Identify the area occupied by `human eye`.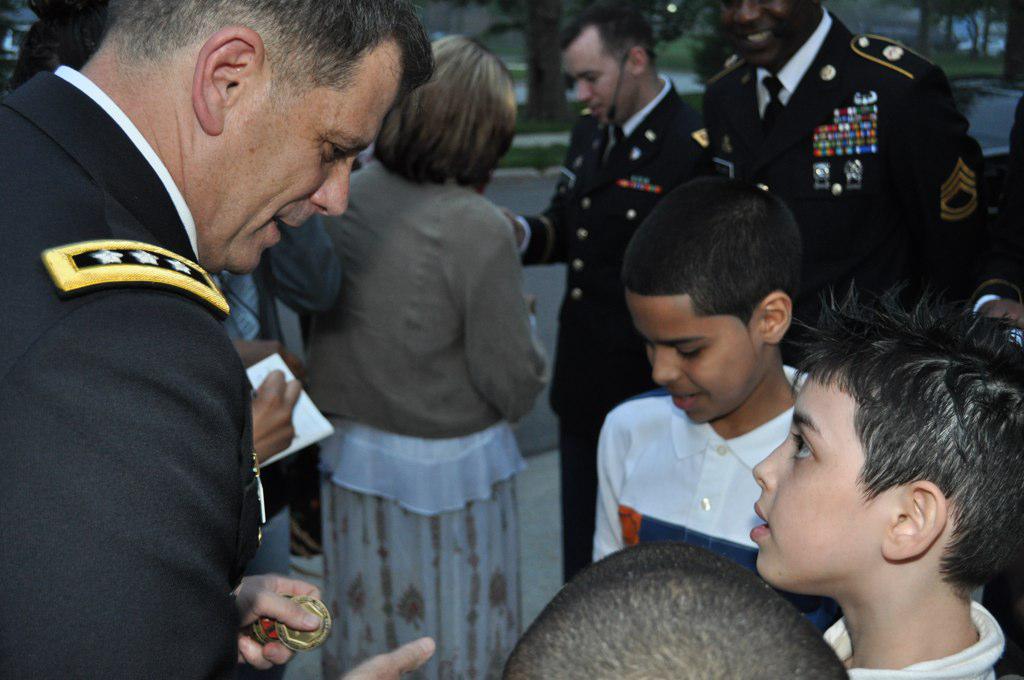
Area: x1=321 y1=136 x2=351 y2=164.
